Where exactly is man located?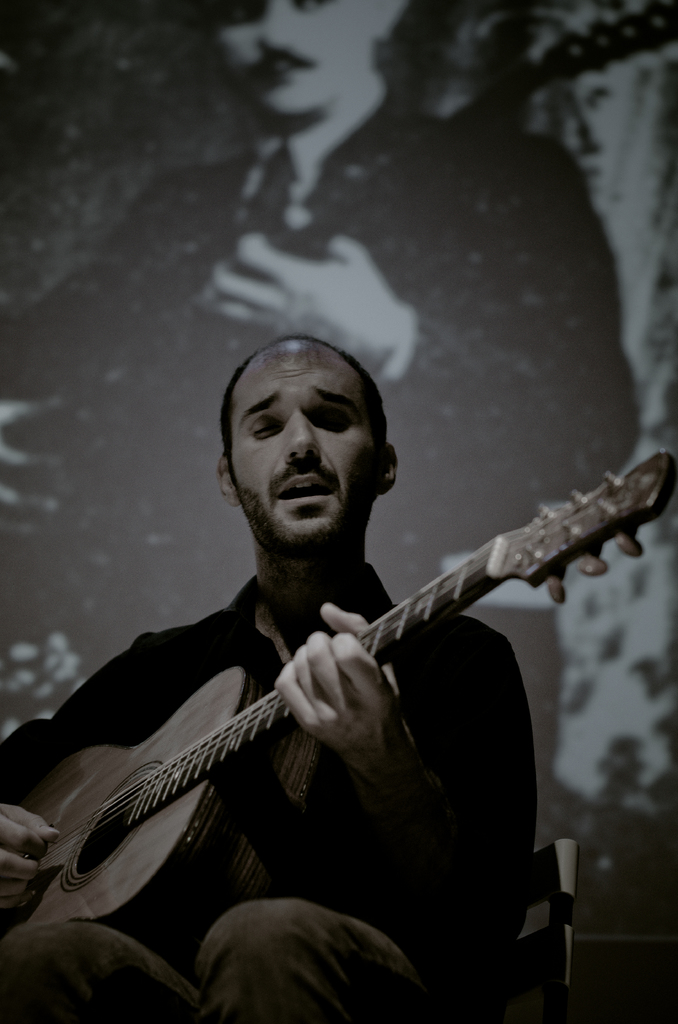
Its bounding box is left=0, top=0, right=643, bottom=845.
